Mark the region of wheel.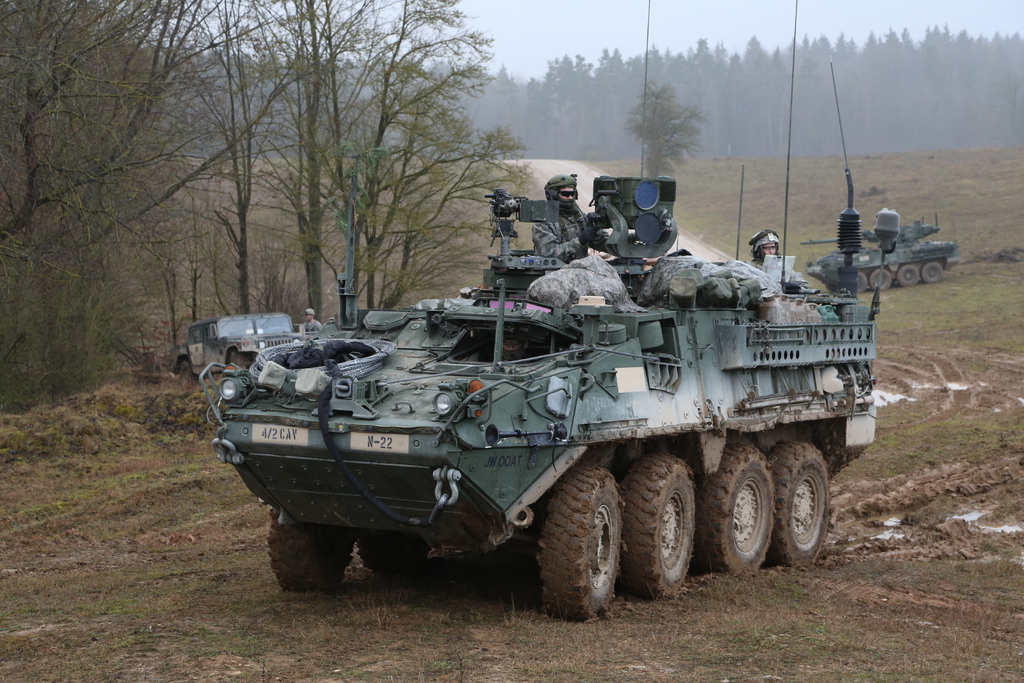
Region: l=691, t=443, r=771, b=576.
